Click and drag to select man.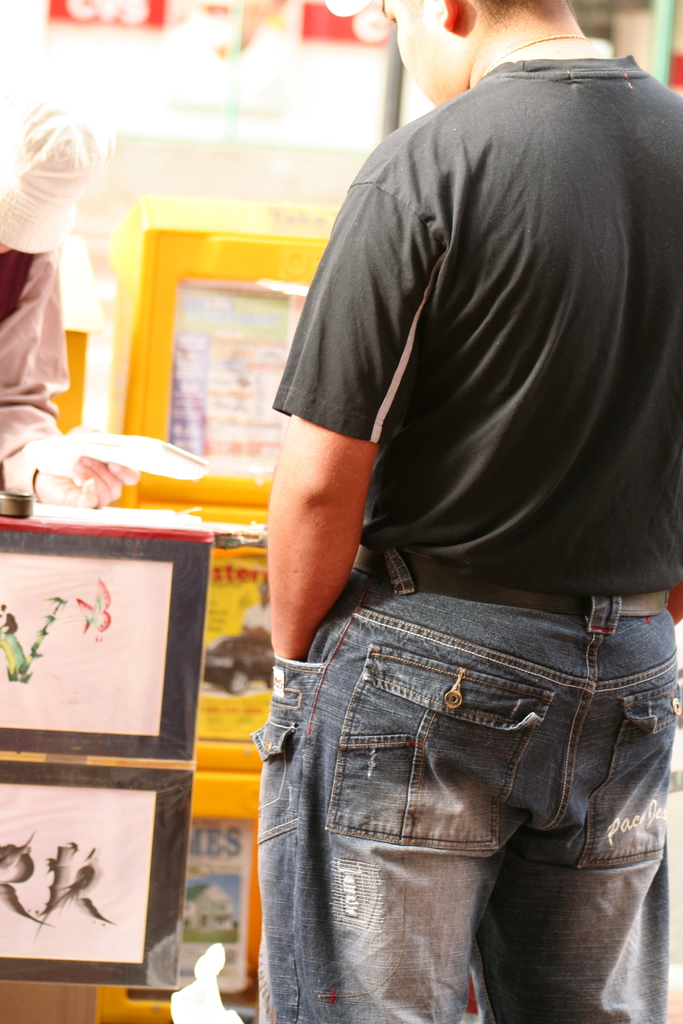
Selection: bbox=(220, 0, 682, 983).
